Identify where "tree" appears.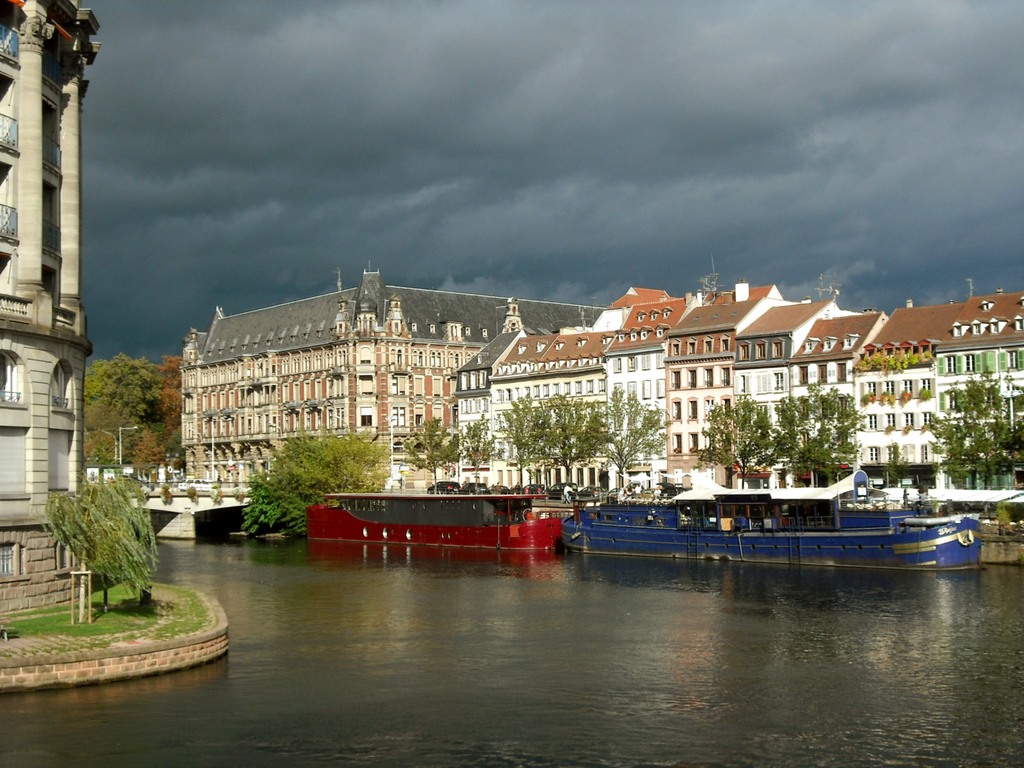
Appears at detection(919, 369, 1023, 492).
